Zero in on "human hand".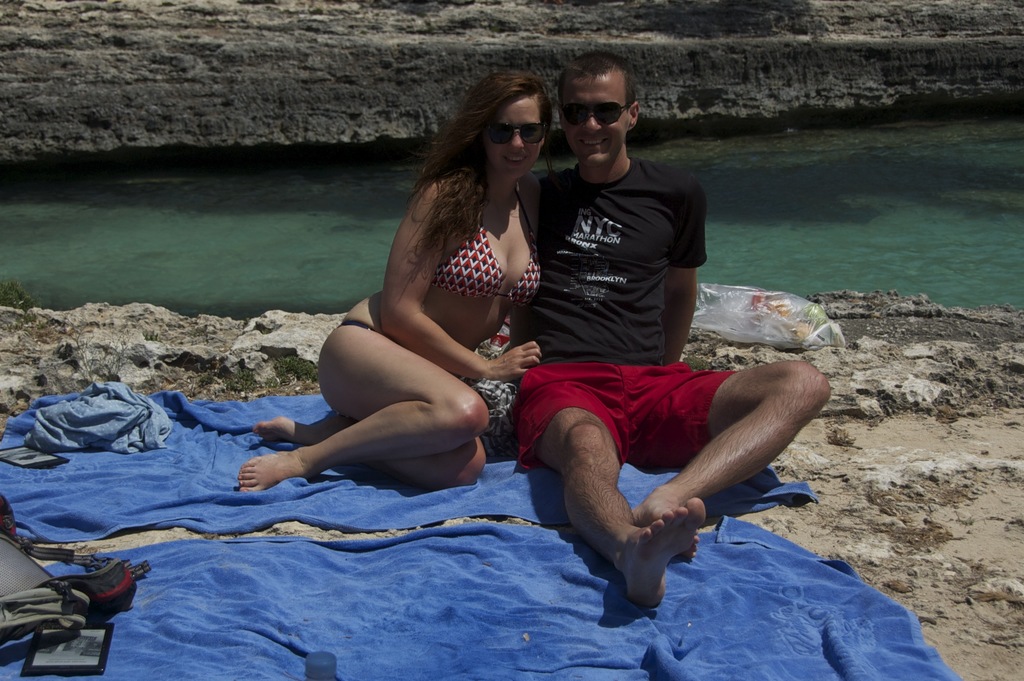
Zeroed in: <bbox>487, 341, 542, 384</bbox>.
